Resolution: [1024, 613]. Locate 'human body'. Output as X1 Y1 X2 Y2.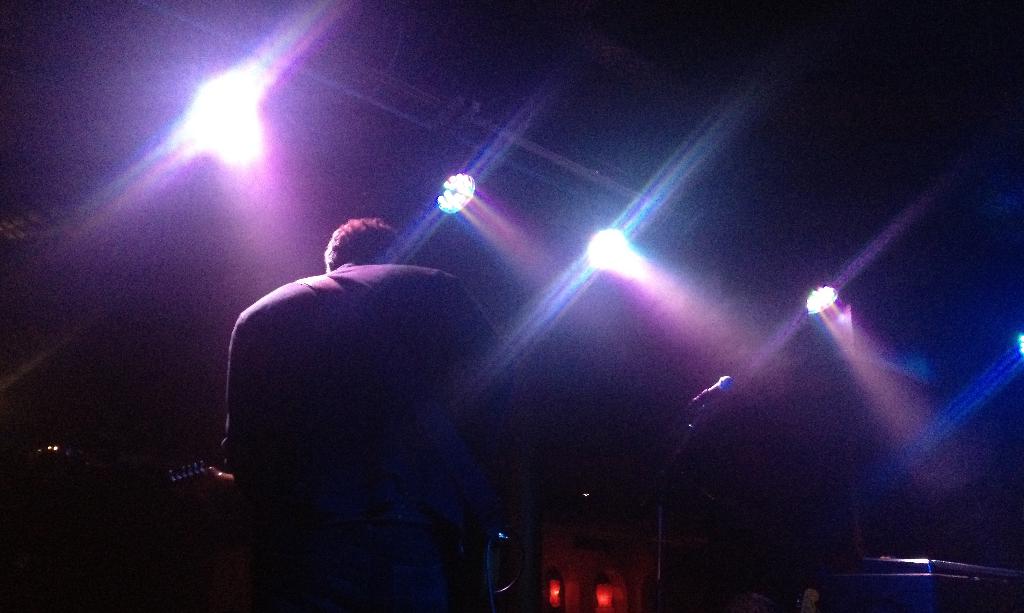
222 215 520 612.
